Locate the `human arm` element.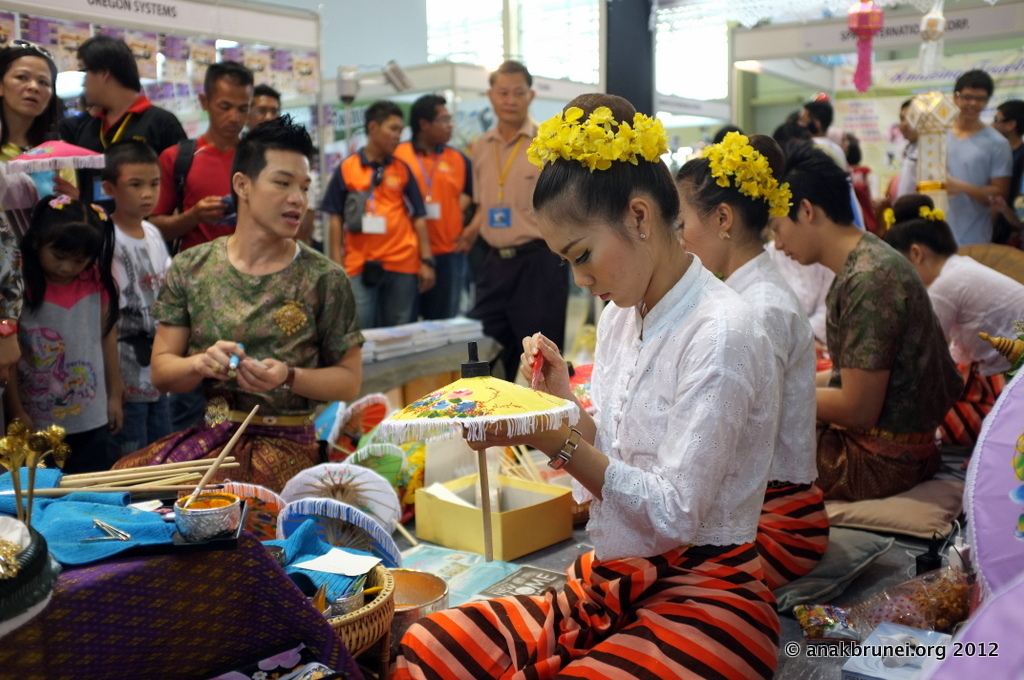
Element bbox: 944/119/1017/213.
